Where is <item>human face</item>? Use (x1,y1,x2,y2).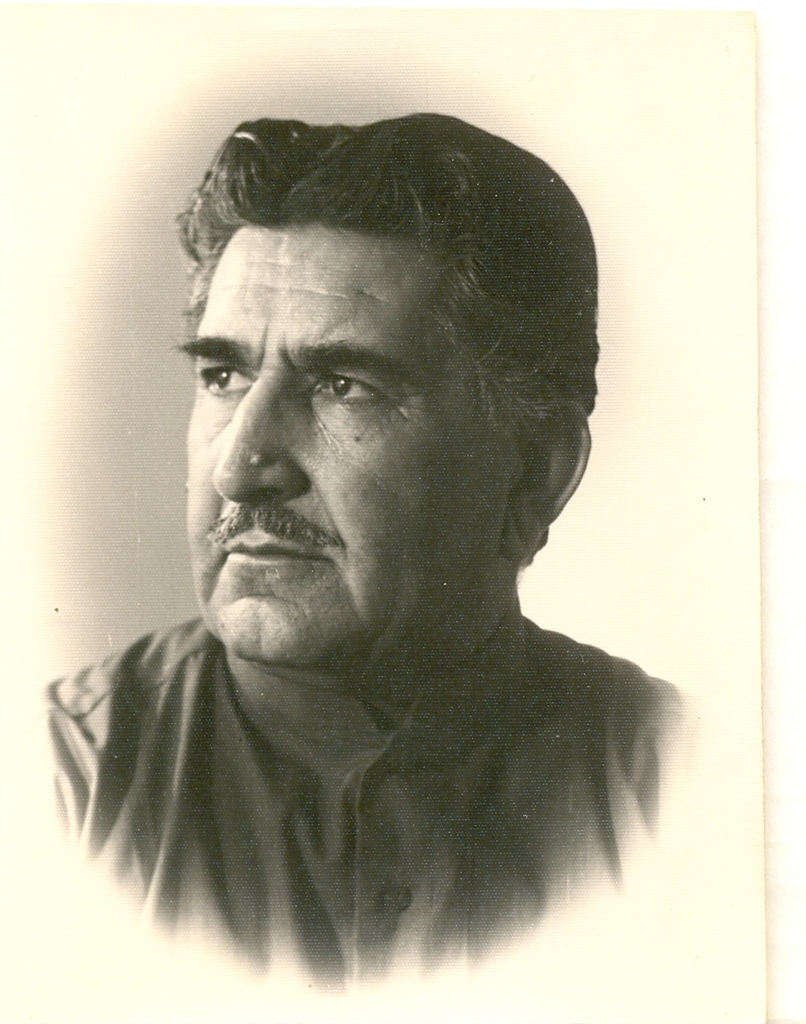
(176,222,545,663).
